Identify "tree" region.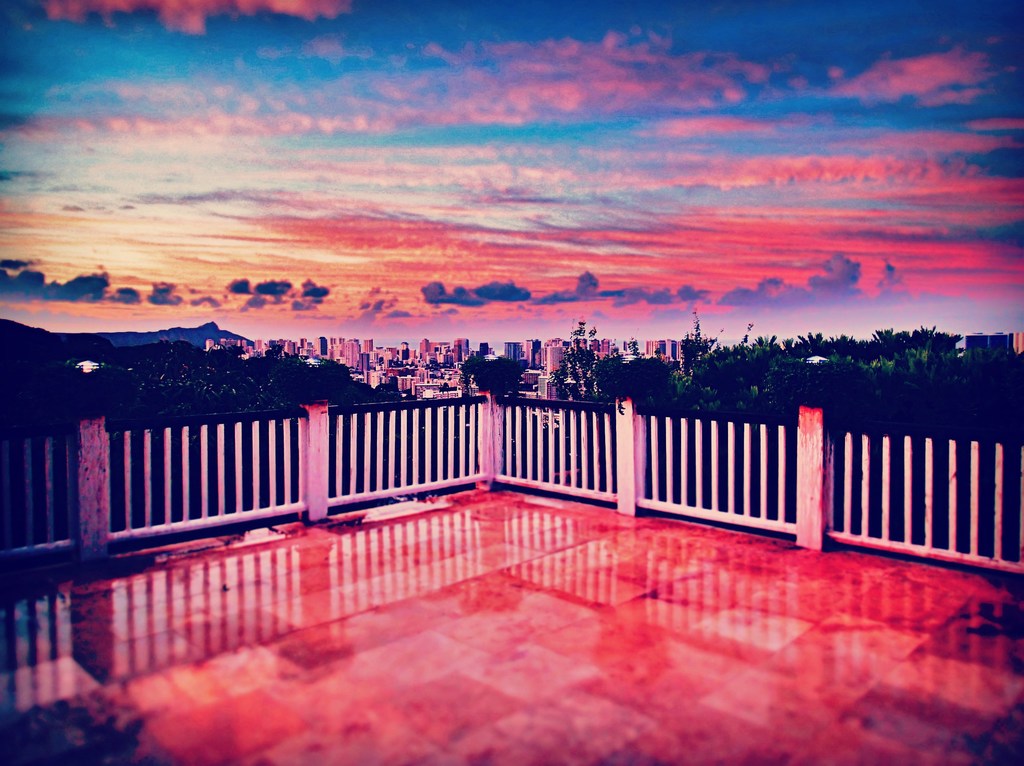
Region: 591,345,676,409.
